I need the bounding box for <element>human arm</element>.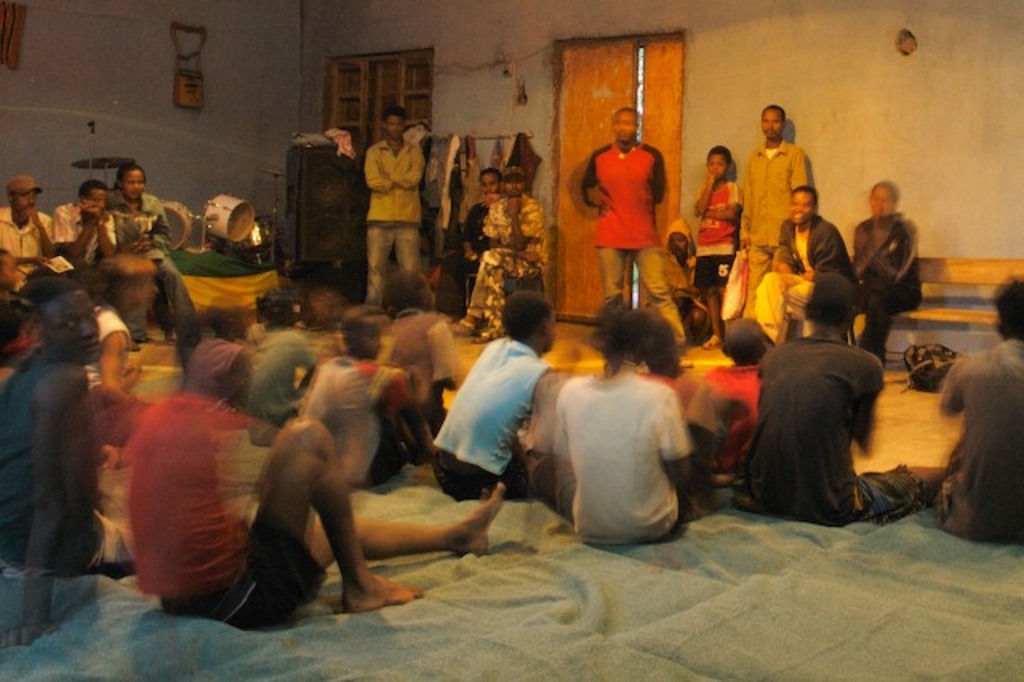
Here it is: {"left": 939, "top": 355, "right": 968, "bottom": 421}.
